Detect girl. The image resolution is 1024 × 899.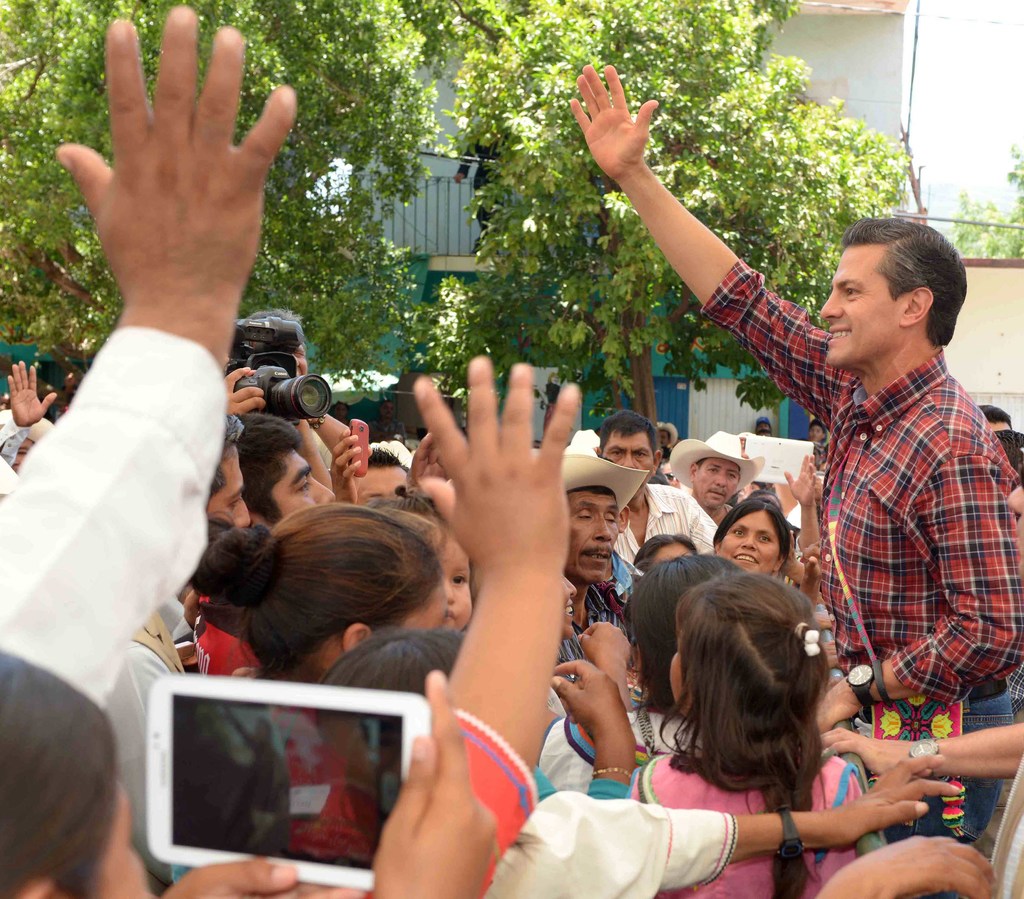
Rect(362, 491, 476, 632).
